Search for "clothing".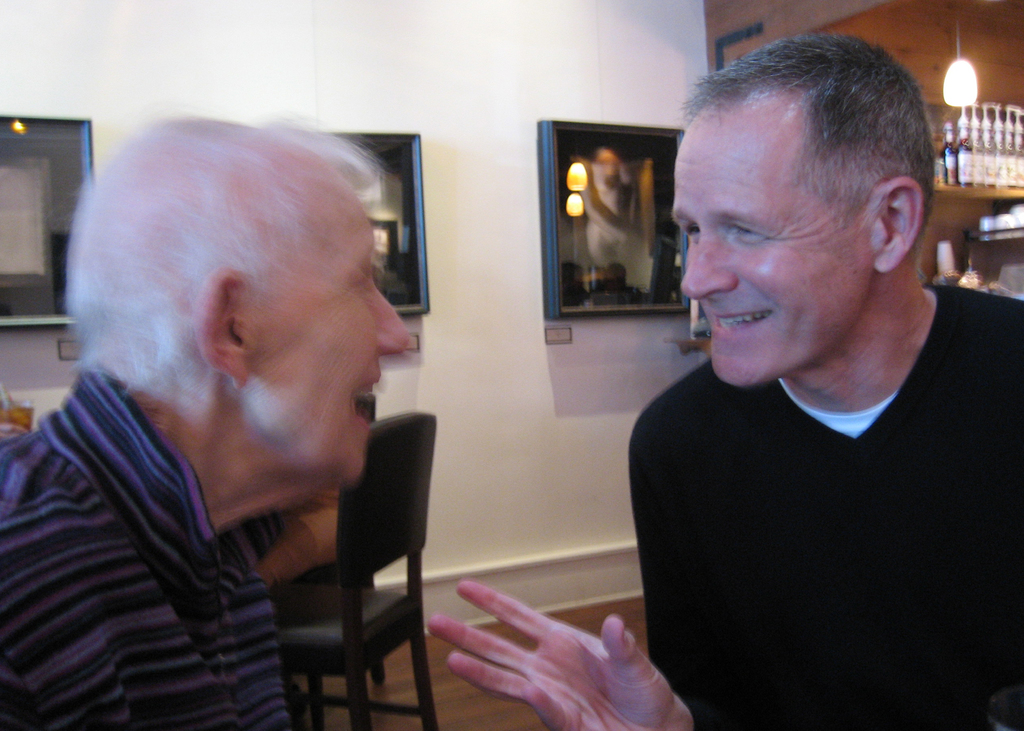
Found at 625:273:1023:725.
